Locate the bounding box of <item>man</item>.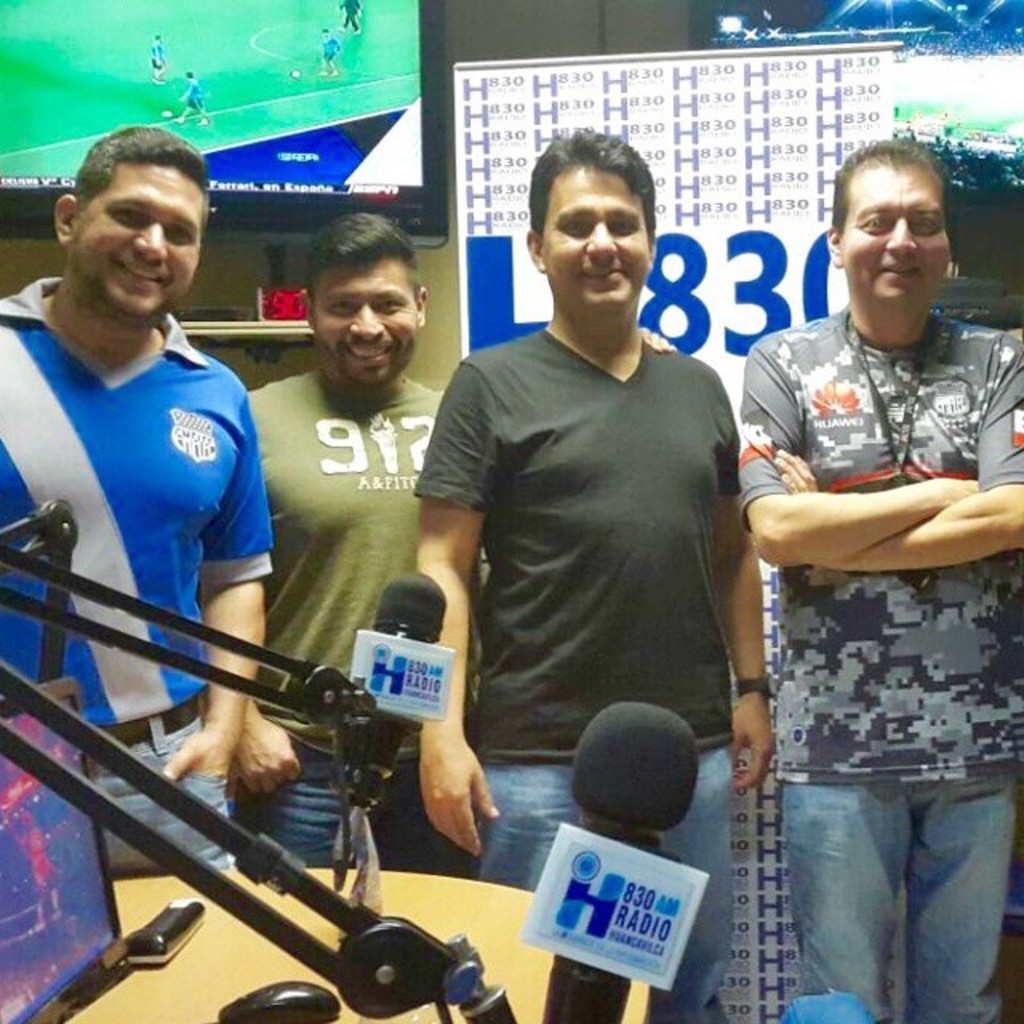
Bounding box: bbox=[338, 0, 360, 29].
